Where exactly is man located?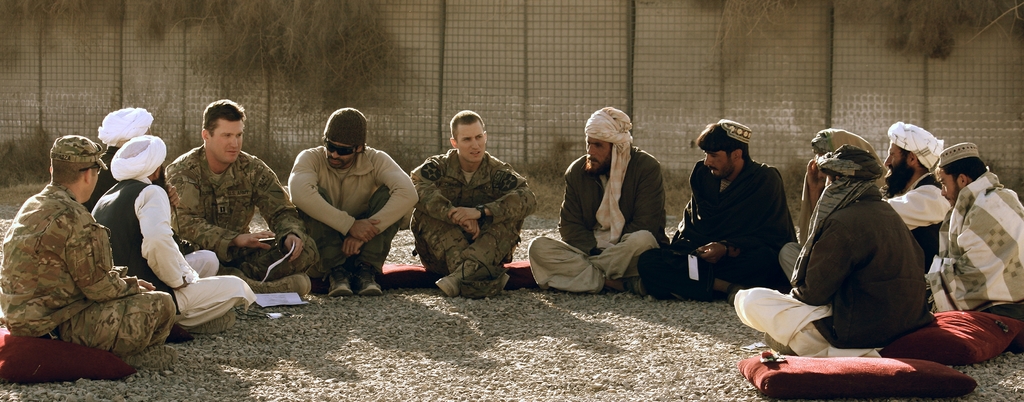
Its bounding box is BBox(281, 108, 419, 304).
